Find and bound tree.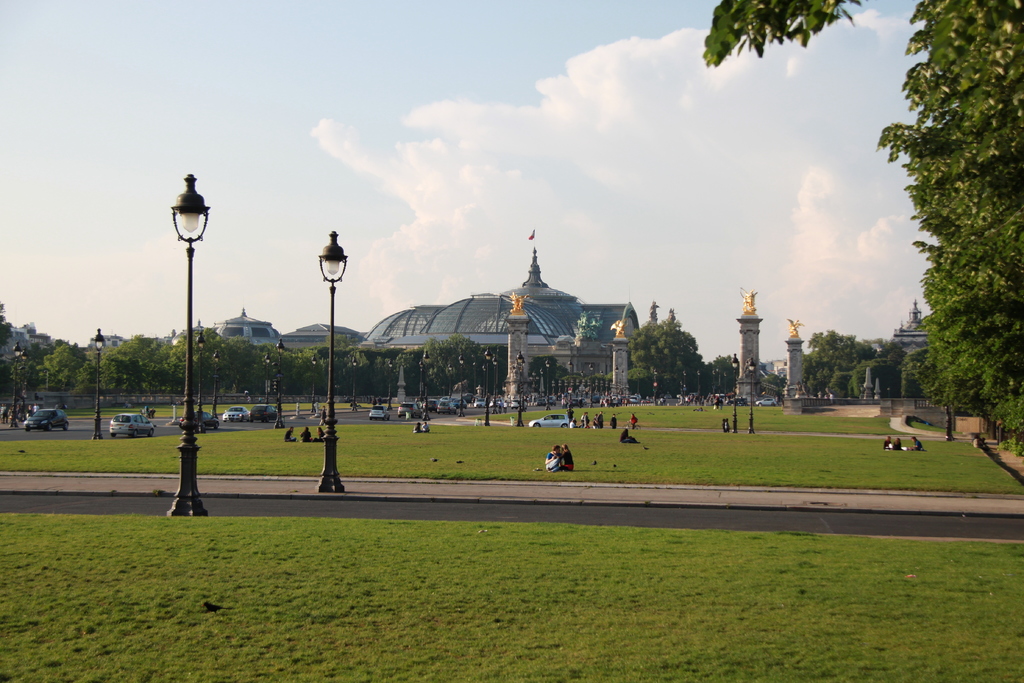
Bound: [left=705, top=0, right=1023, bottom=434].
